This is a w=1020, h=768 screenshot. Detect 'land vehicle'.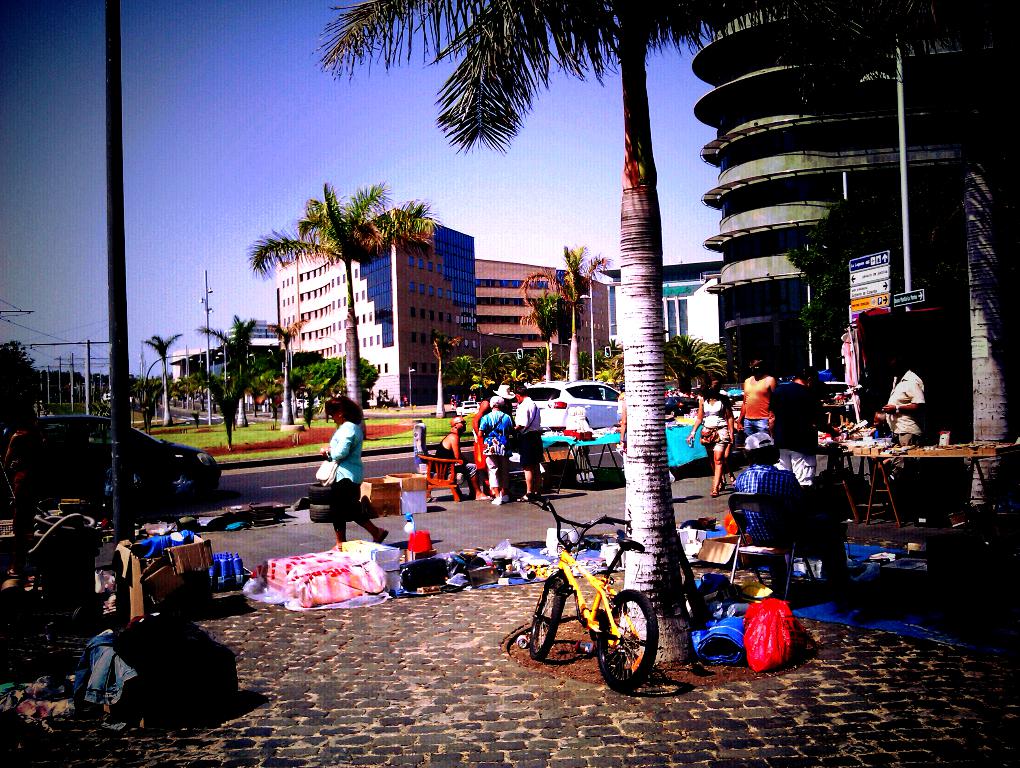
rect(0, 410, 223, 521).
